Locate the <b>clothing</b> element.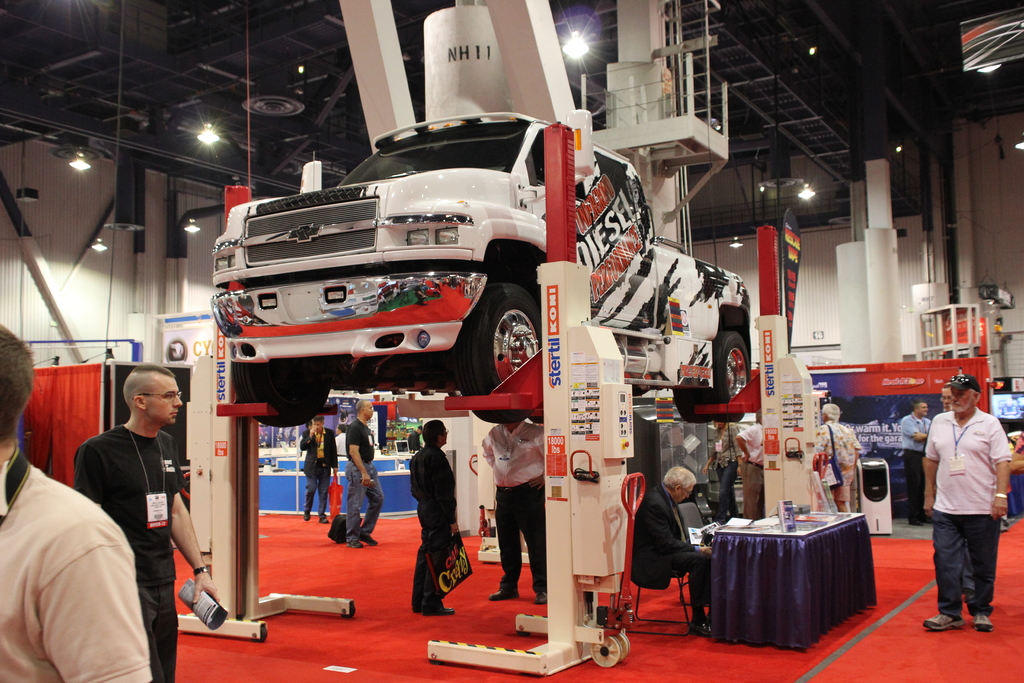
Element bbox: {"left": 410, "top": 443, "right": 457, "bottom": 609}.
